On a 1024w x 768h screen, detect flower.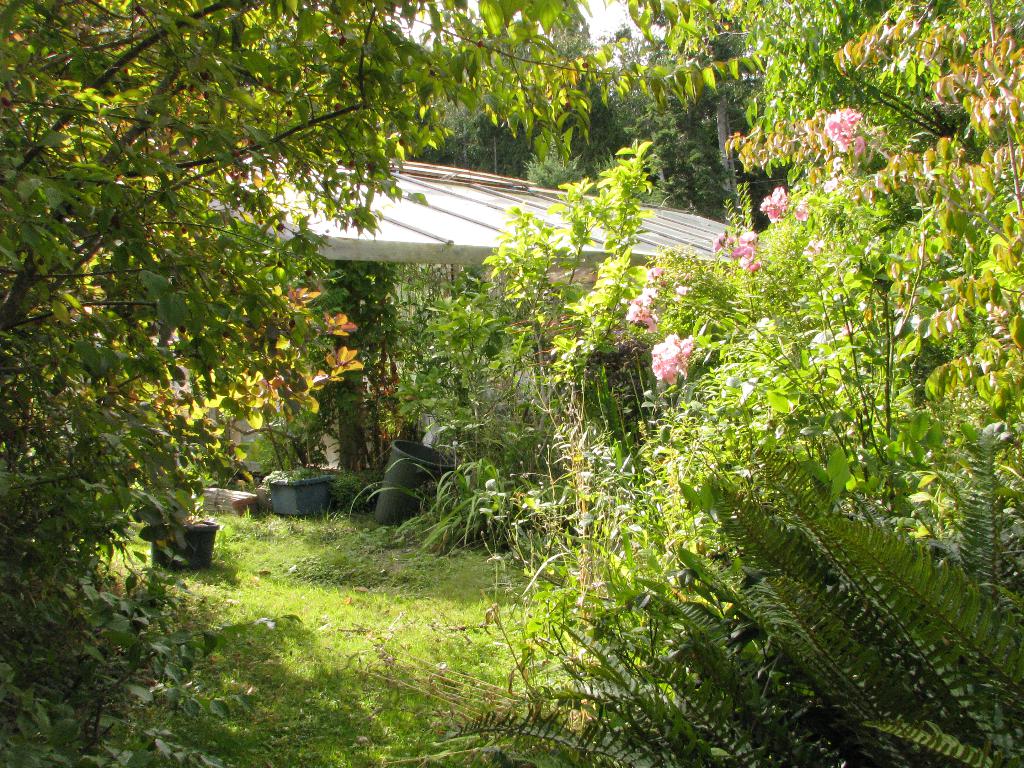
[823, 108, 863, 158].
